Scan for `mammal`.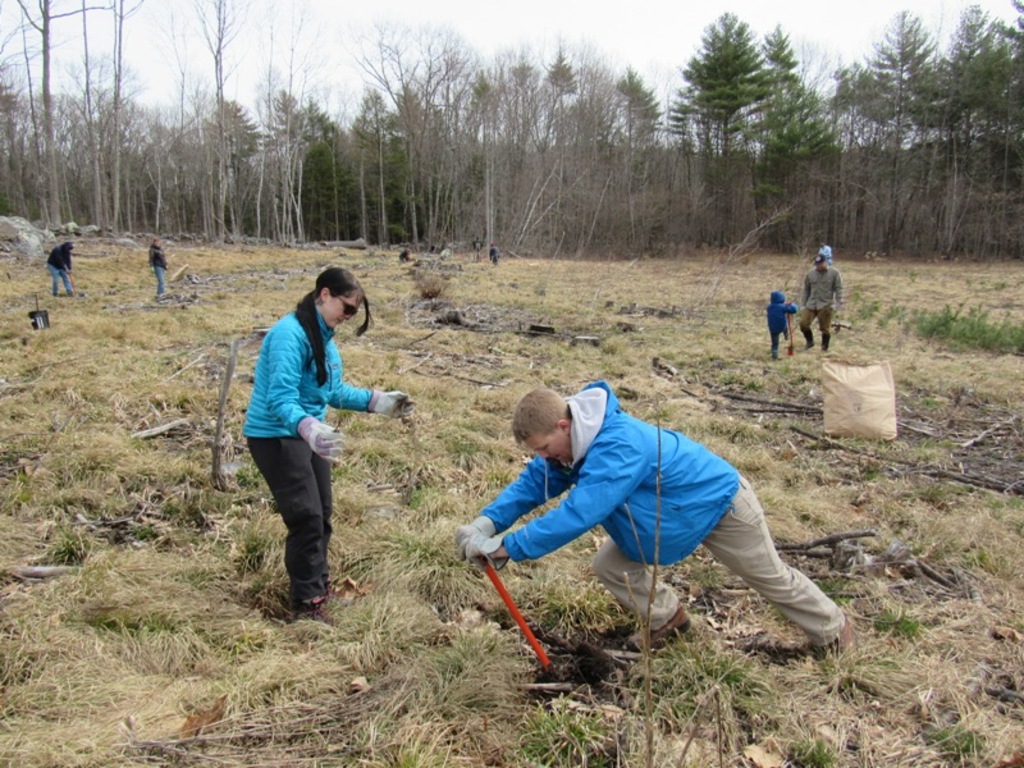
Scan result: x1=42 y1=239 x2=76 y2=296.
